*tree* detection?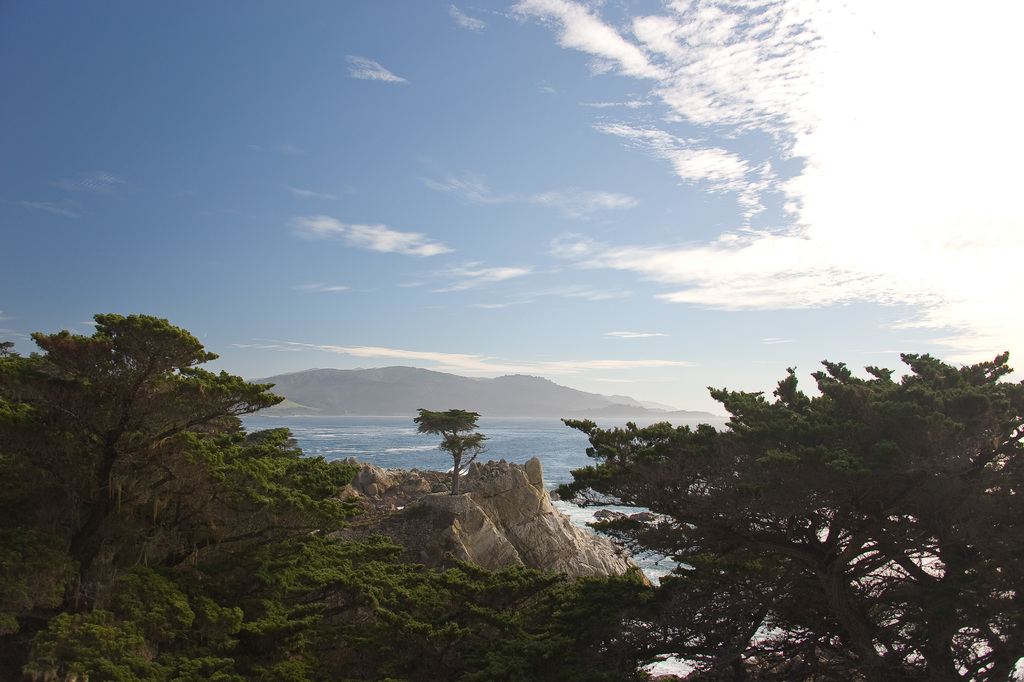
<bbox>534, 336, 1023, 681</bbox>
